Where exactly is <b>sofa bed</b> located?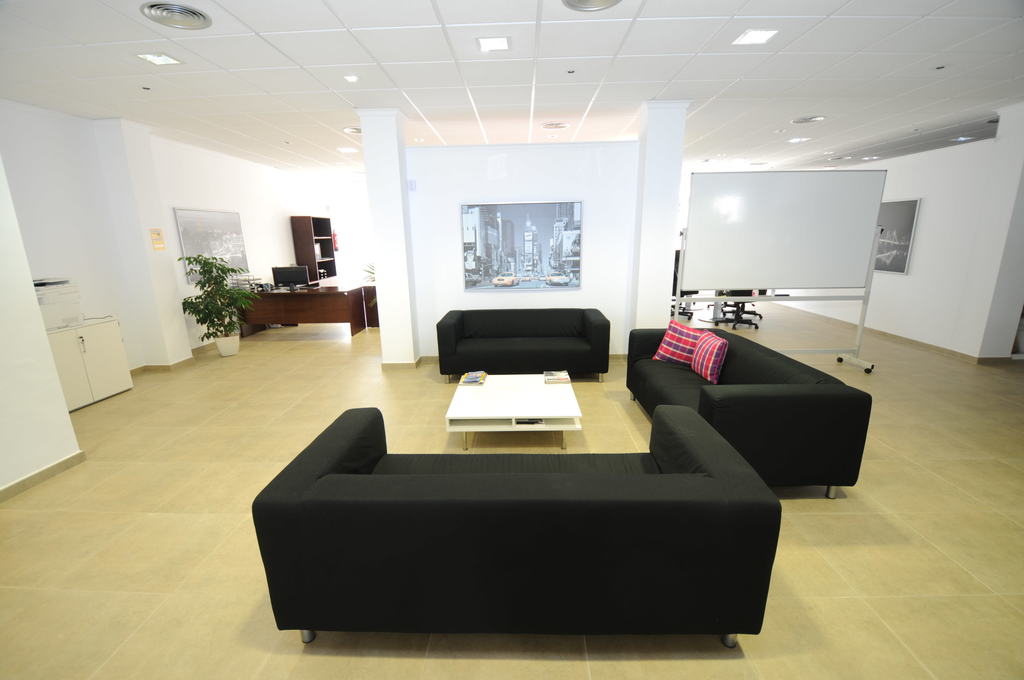
Its bounding box is (440,308,610,379).
